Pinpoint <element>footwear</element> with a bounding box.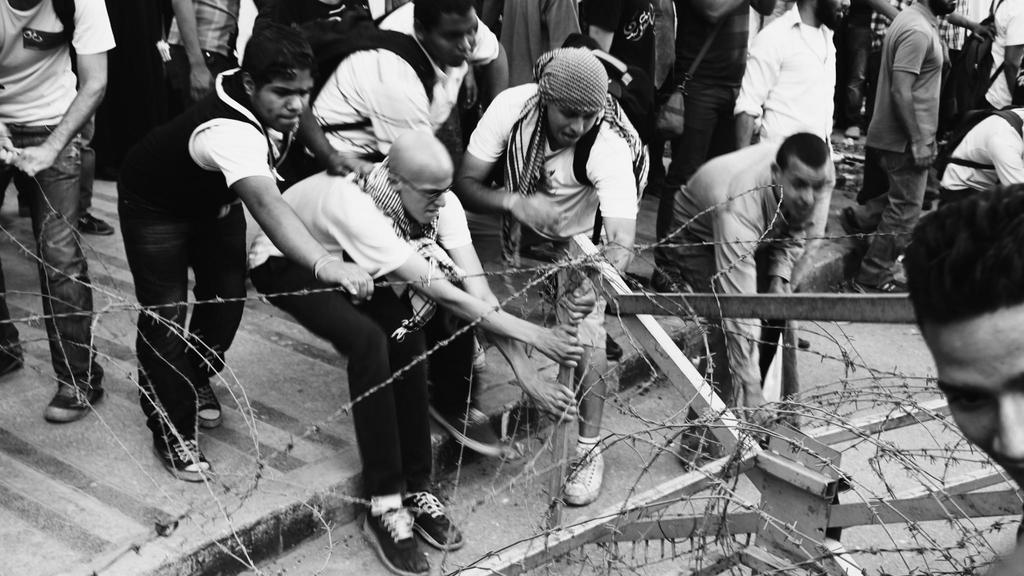
{"left": 398, "top": 390, "right": 497, "bottom": 451}.
